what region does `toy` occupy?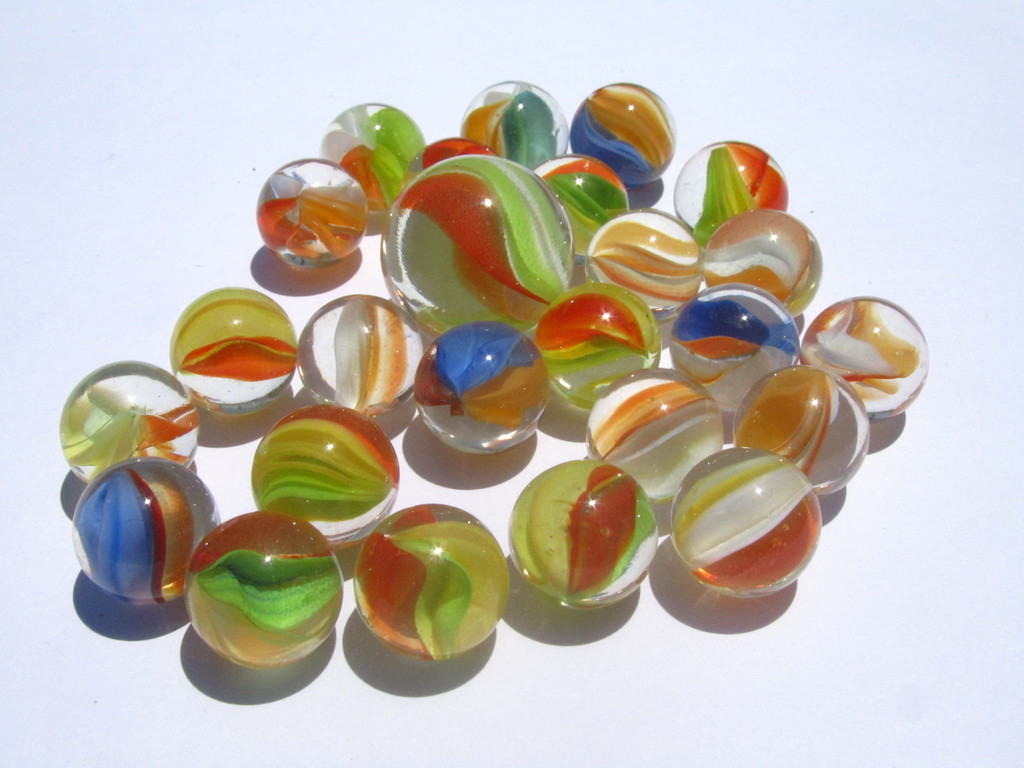
[x1=60, y1=362, x2=202, y2=488].
